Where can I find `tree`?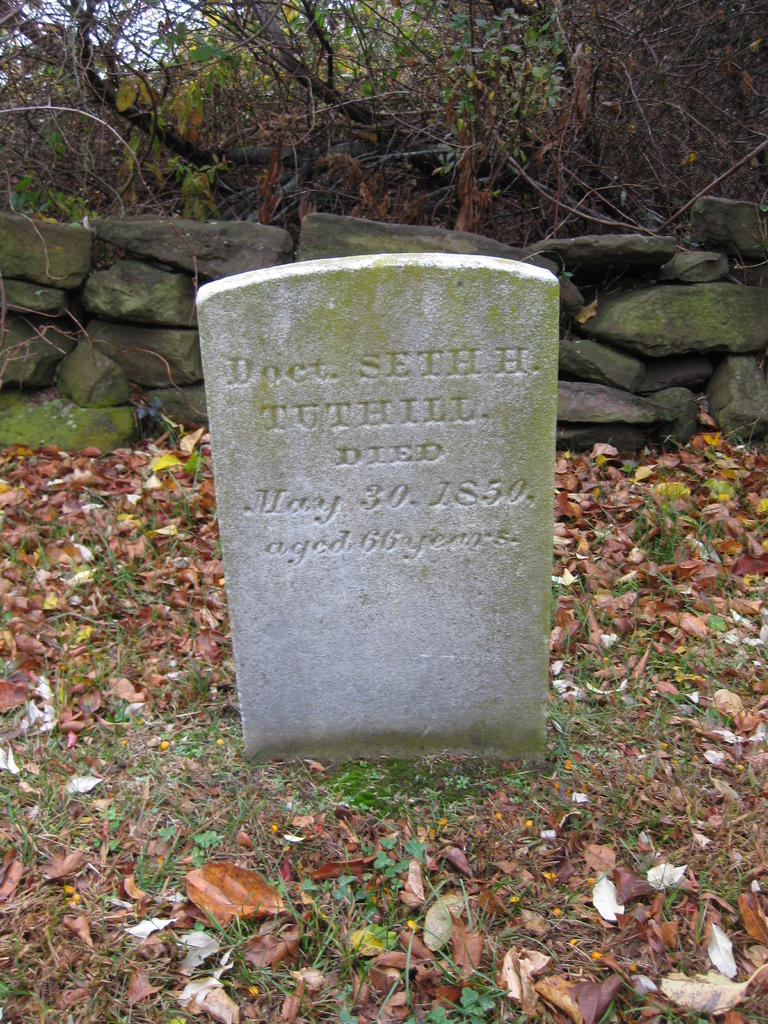
You can find it at Rect(0, 0, 767, 232).
